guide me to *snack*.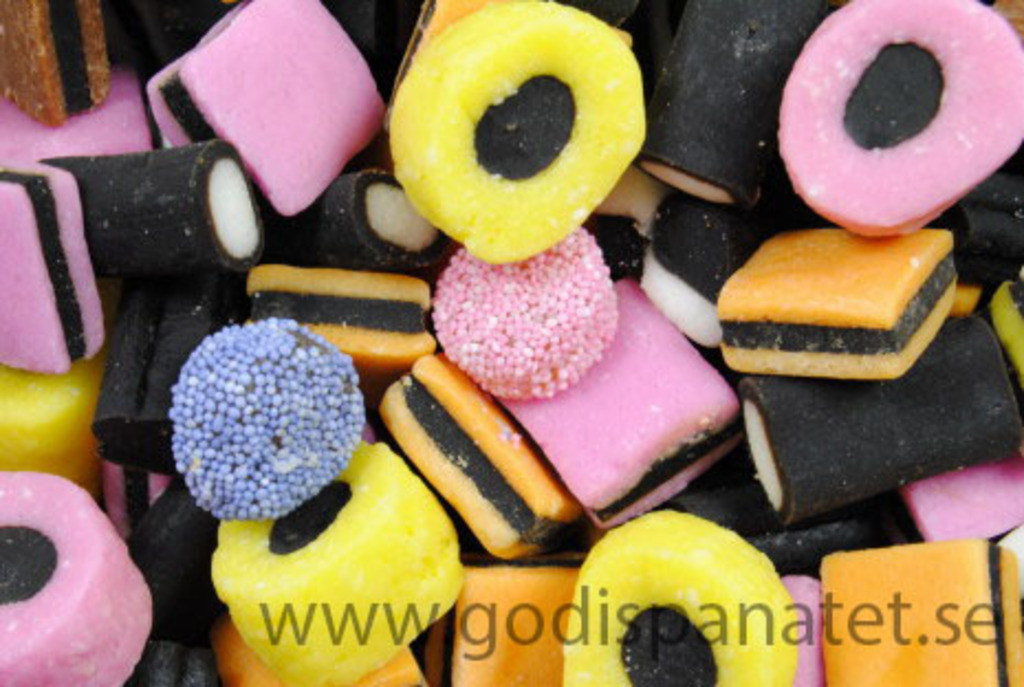
Guidance: rect(700, 211, 956, 370).
